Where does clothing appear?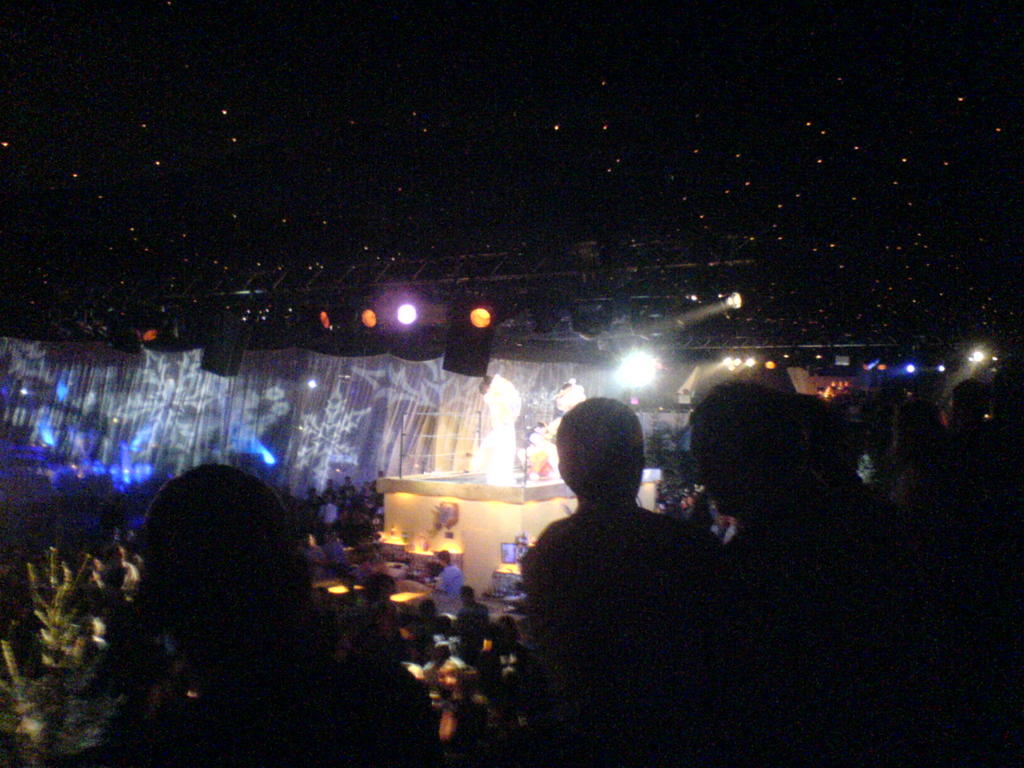
Appears at pyautogui.locateOnScreen(516, 500, 720, 713).
